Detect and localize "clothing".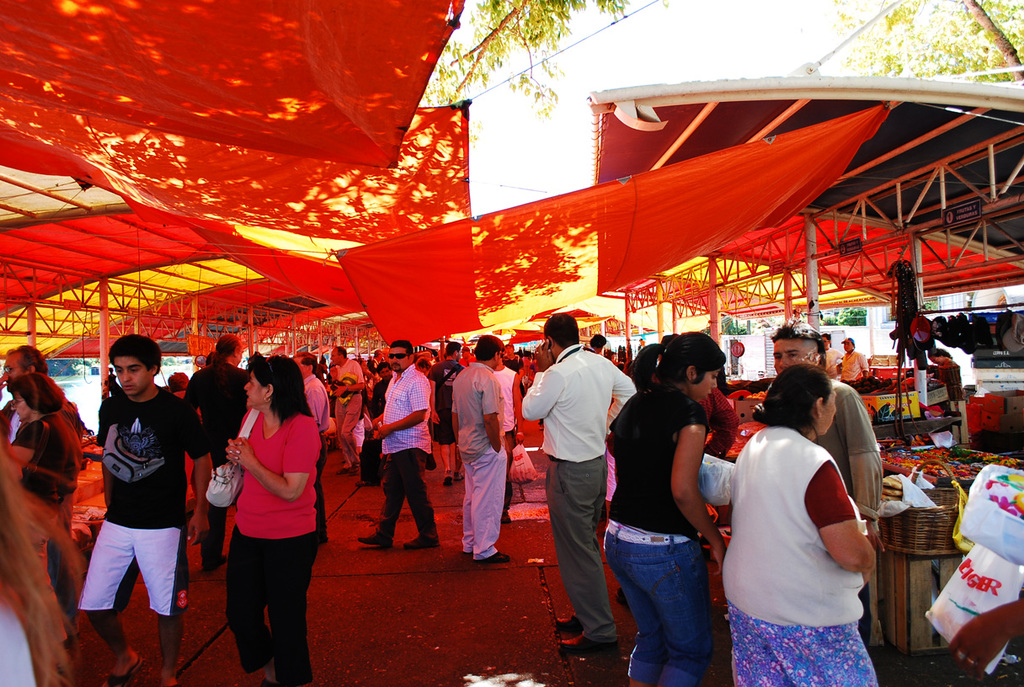
Localized at box(603, 379, 714, 686).
